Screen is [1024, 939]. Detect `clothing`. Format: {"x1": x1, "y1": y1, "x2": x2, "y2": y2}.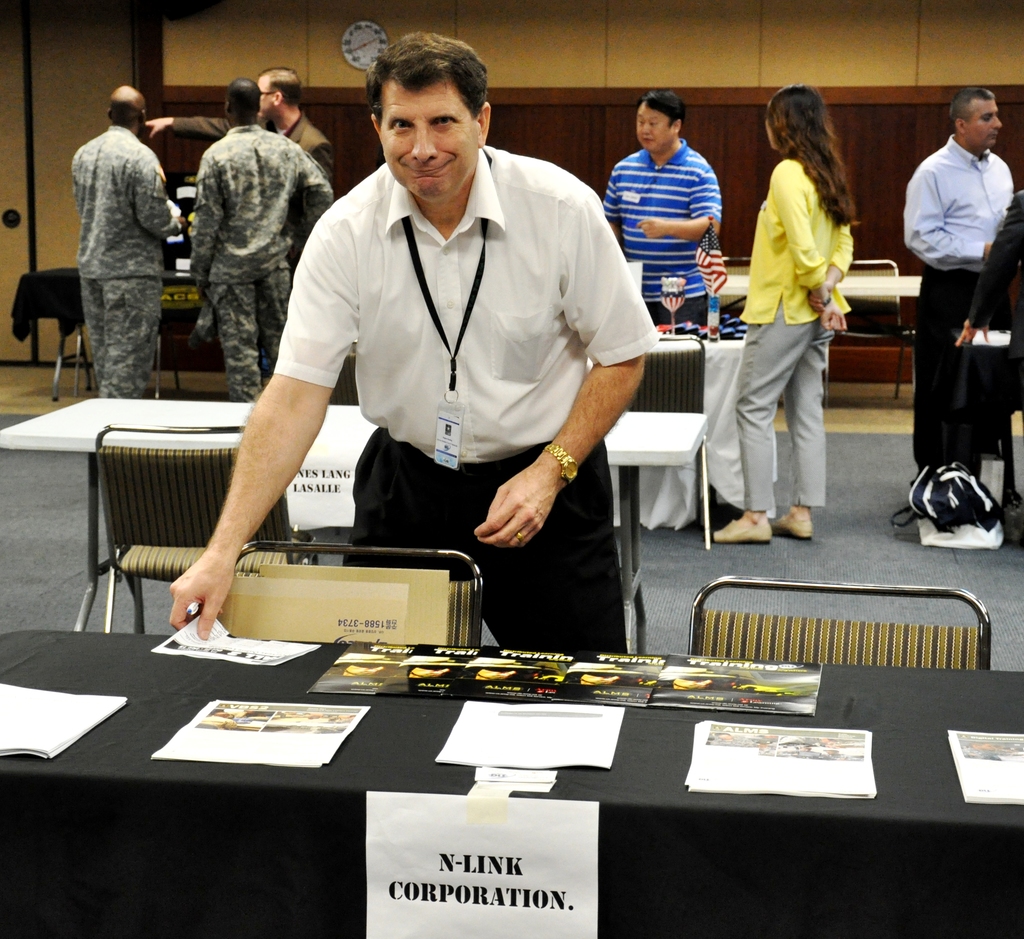
{"x1": 220, "y1": 100, "x2": 651, "y2": 600}.
